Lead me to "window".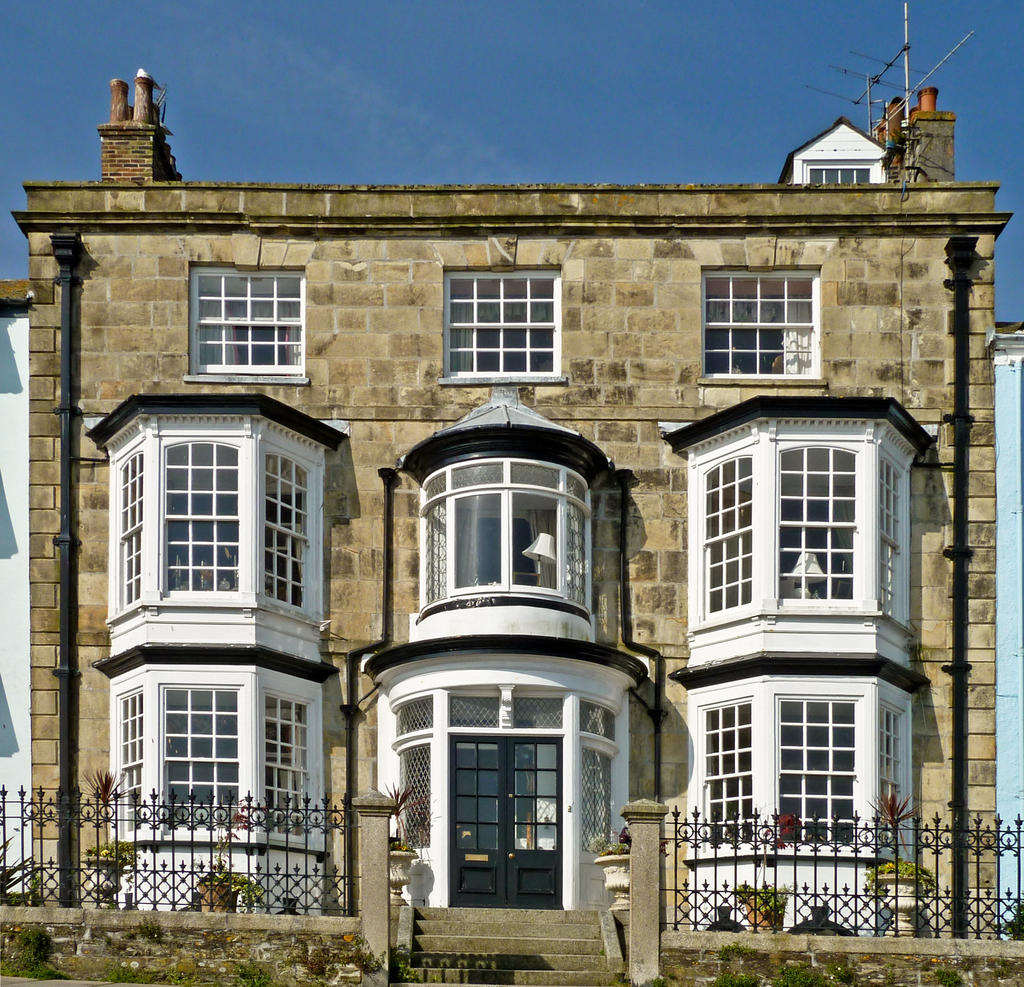
Lead to bbox=[117, 453, 149, 612].
